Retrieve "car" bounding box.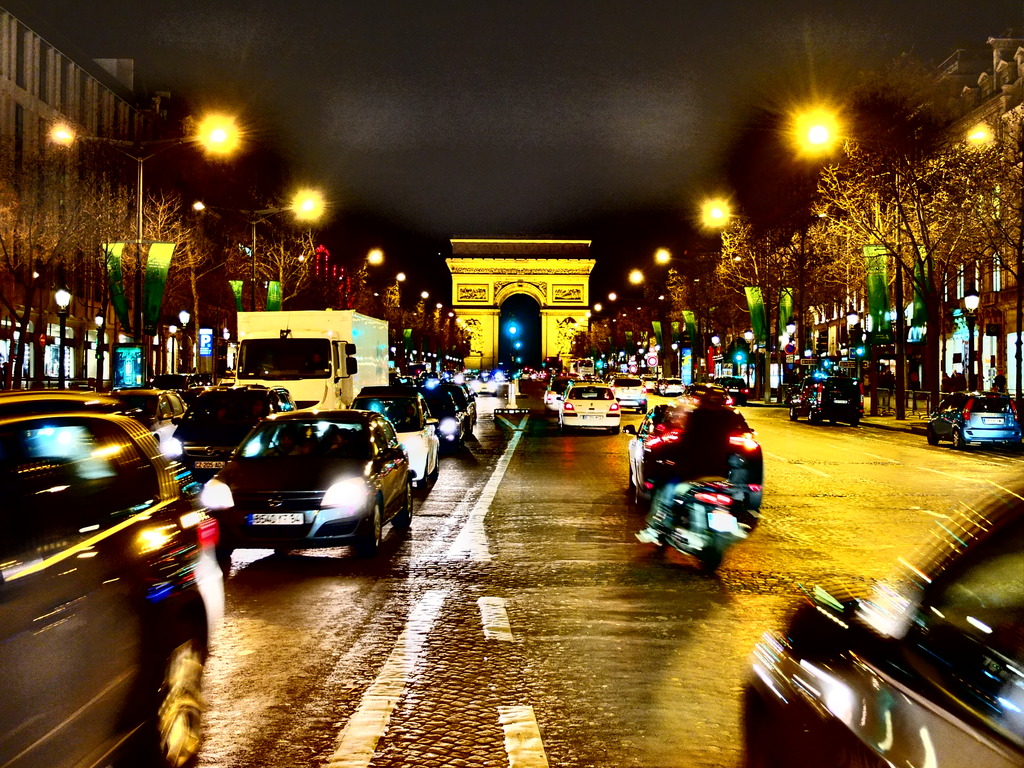
Bounding box: Rect(927, 392, 1023, 452).
